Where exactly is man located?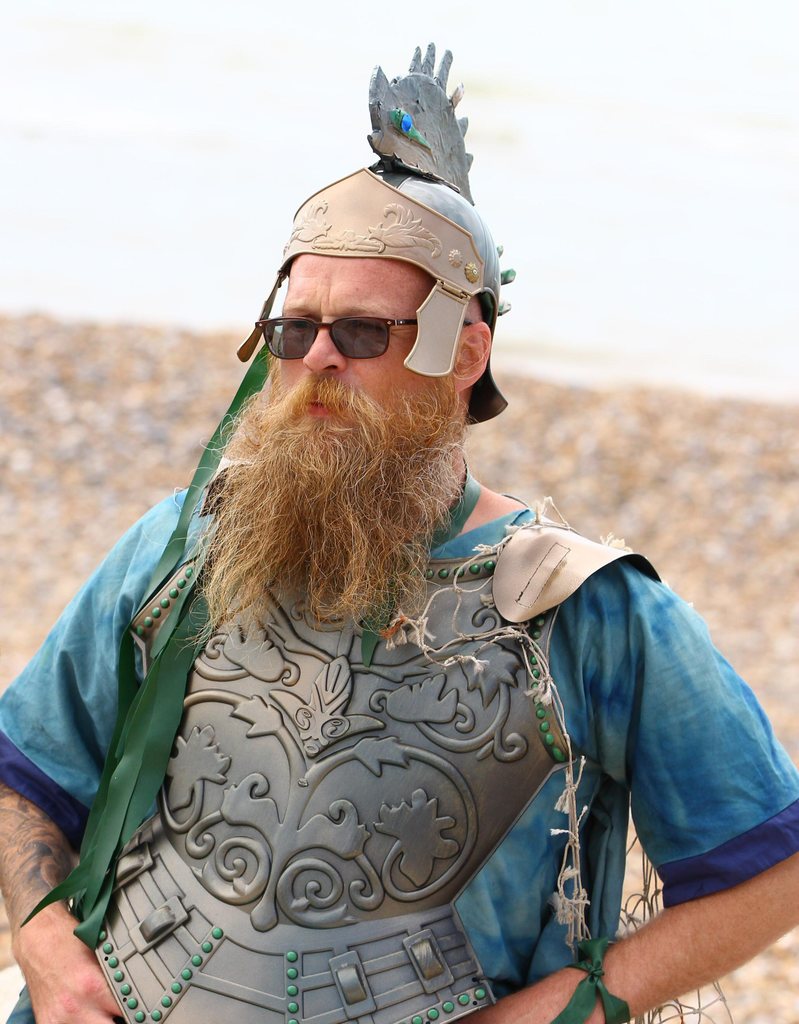
Its bounding box is <box>0,40,798,1023</box>.
